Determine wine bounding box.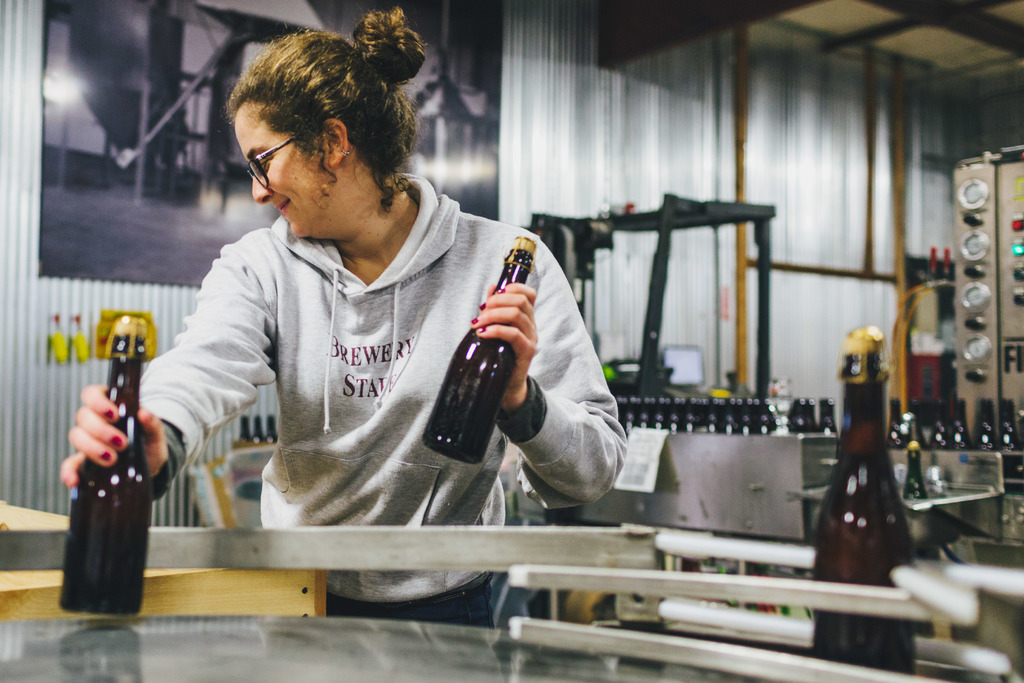
Determined: [left=428, top=265, right=534, bottom=478].
